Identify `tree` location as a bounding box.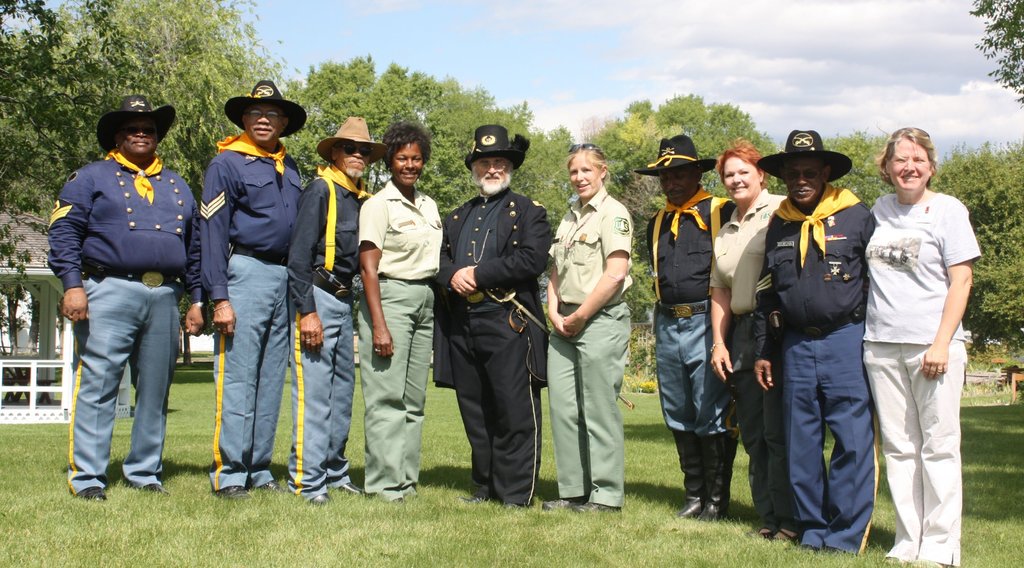
431 78 583 230.
